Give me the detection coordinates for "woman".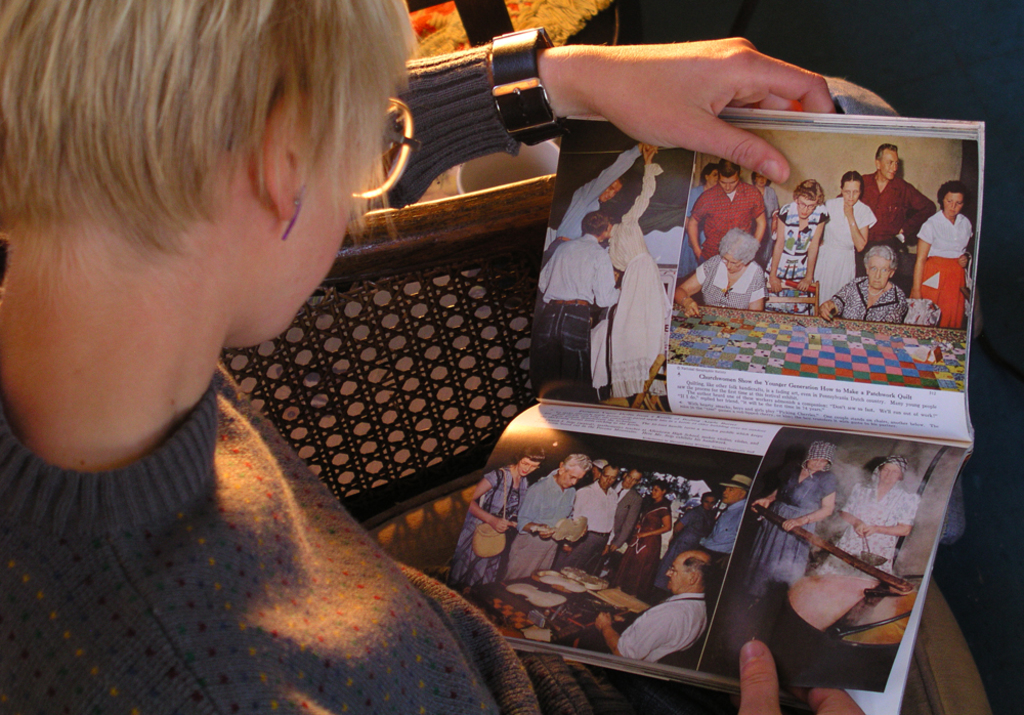
(907,181,972,331).
